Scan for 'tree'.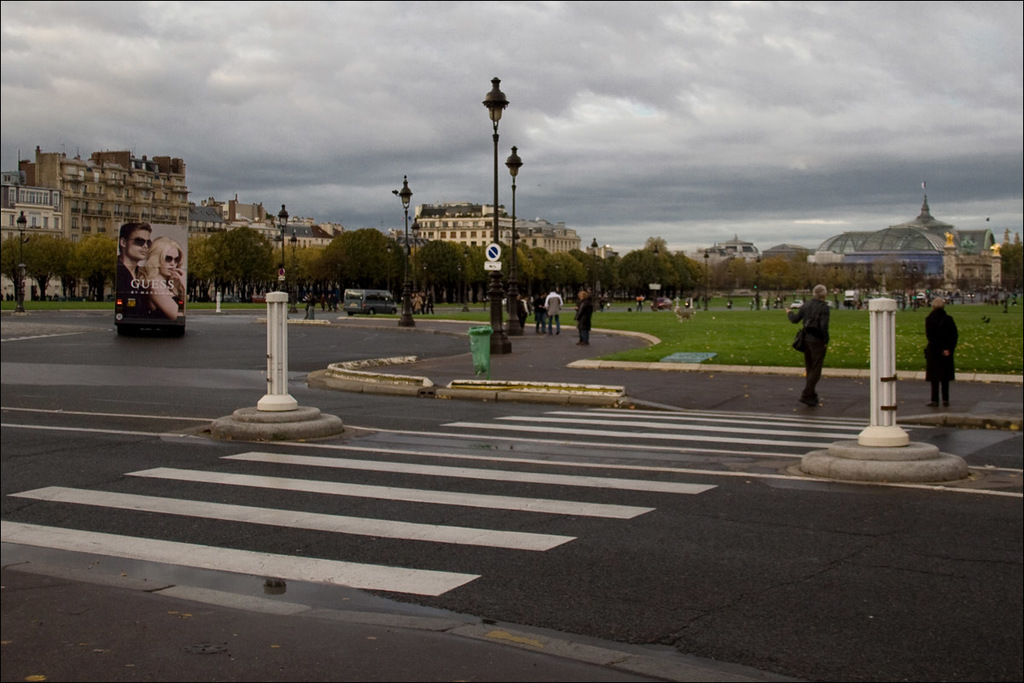
Scan result: <box>840,261,872,312</box>.
